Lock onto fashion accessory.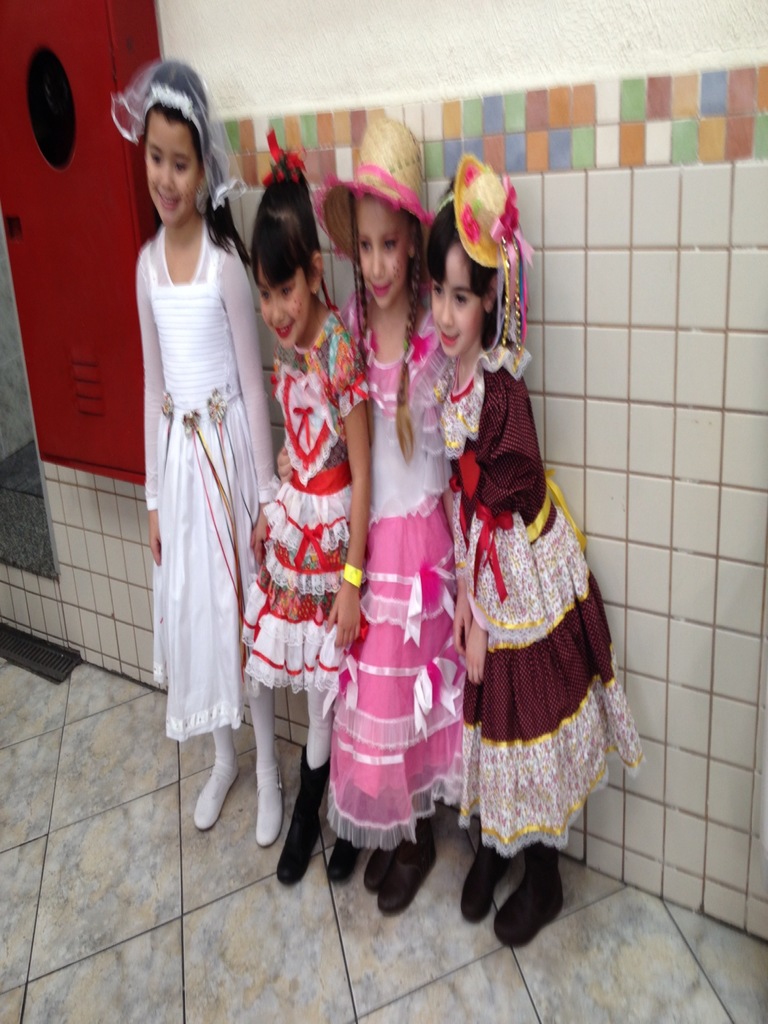
Locked: (431,149,538,364).
